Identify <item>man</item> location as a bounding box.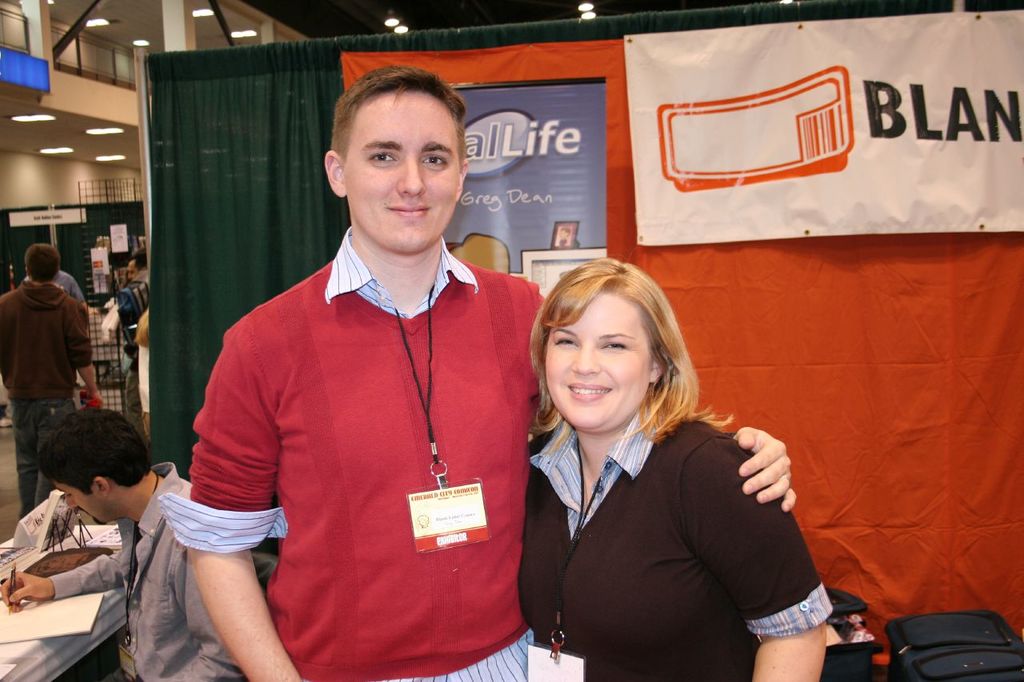
x1=152 y1=58 x2=814 y2=681.
